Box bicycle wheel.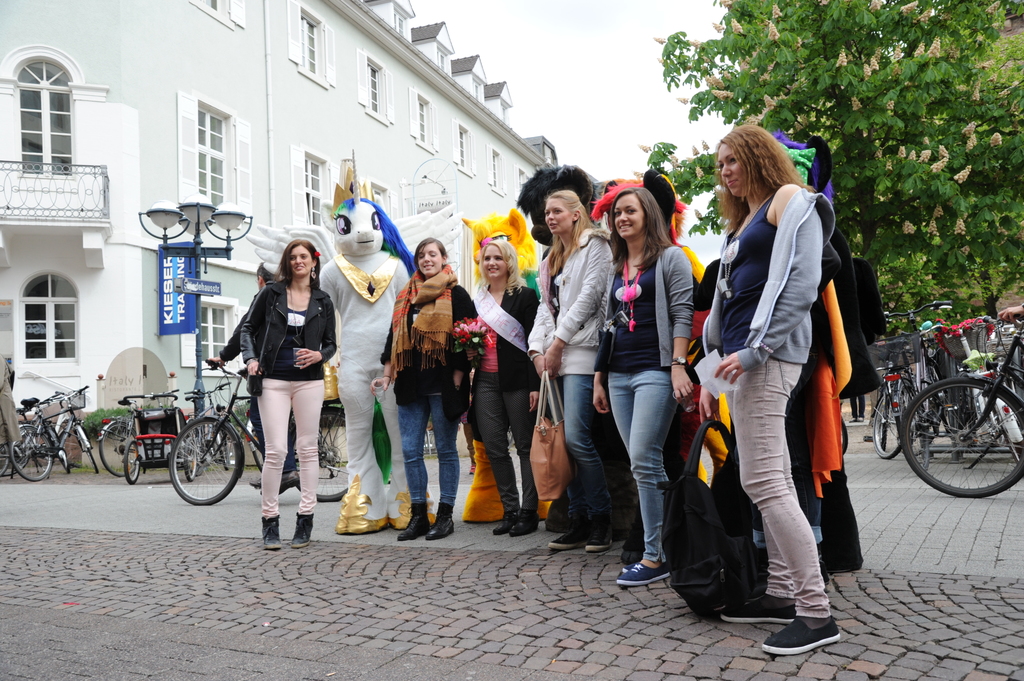
{"left": 0, "top": 426, "right": 42, "bottom": 483}.
